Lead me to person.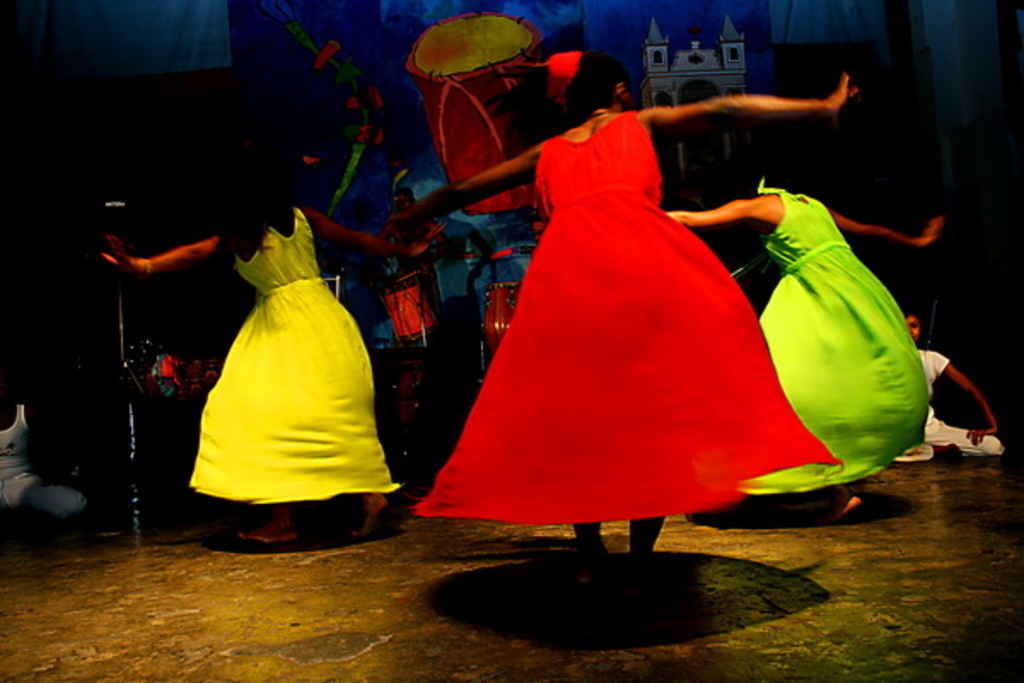
Lead to [343, 53, 882, 627].
